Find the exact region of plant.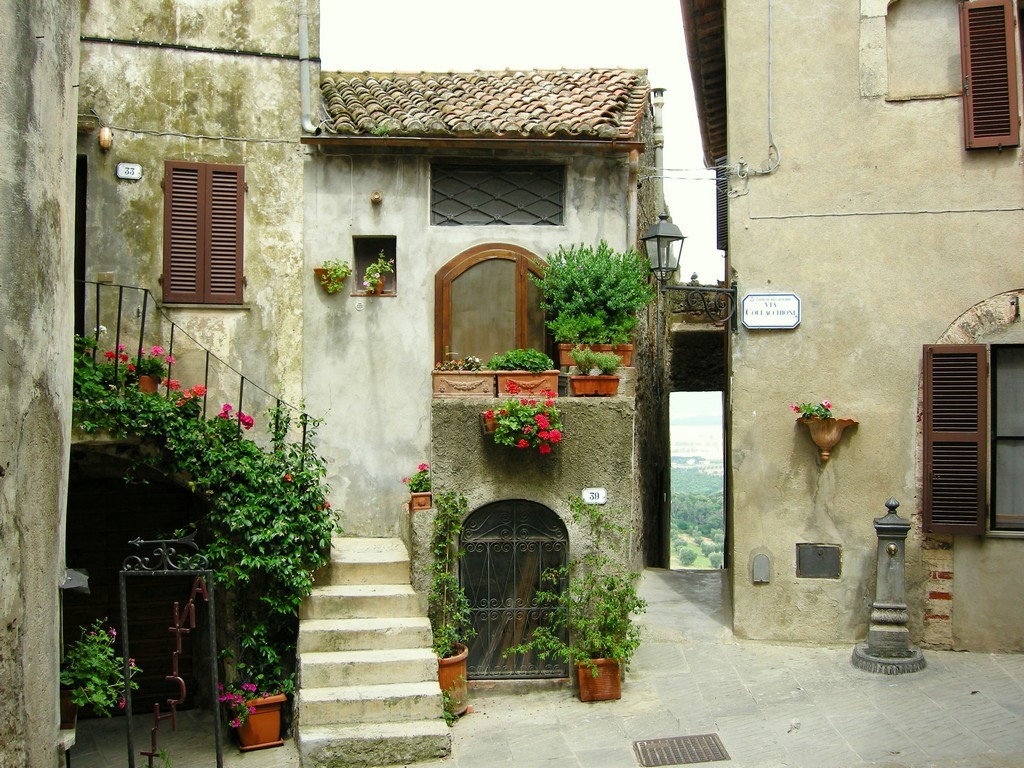
Exact region: 494, 498, 667, 699.
